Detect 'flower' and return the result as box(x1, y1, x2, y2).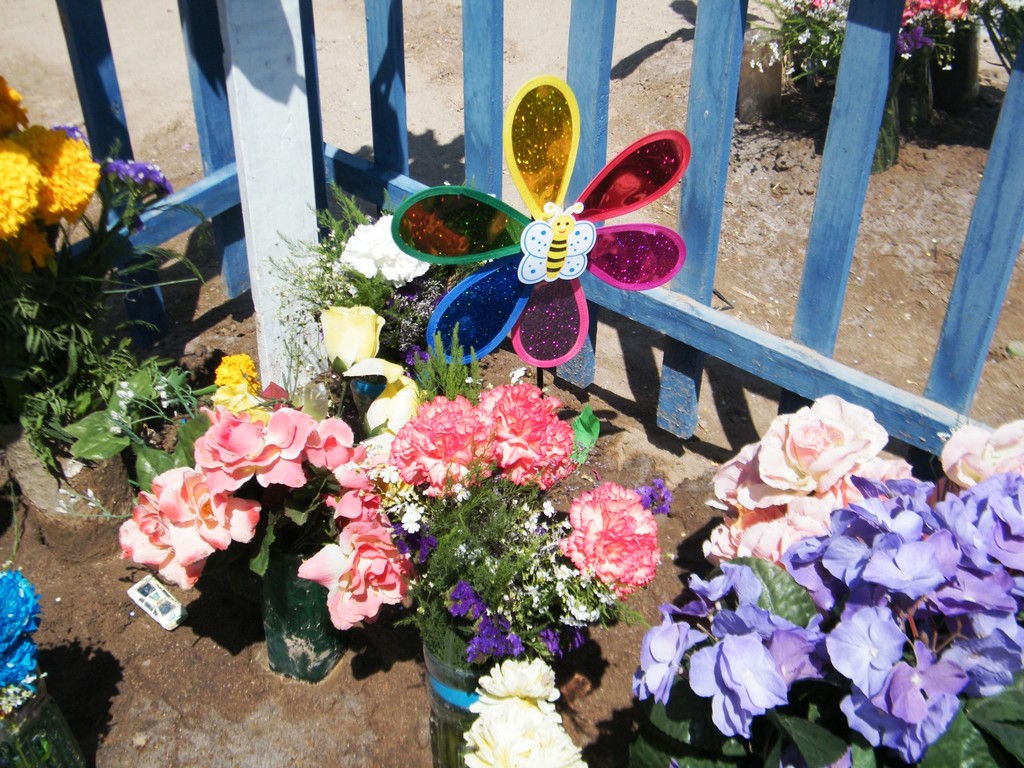
box(0, 564, 44, 701).
